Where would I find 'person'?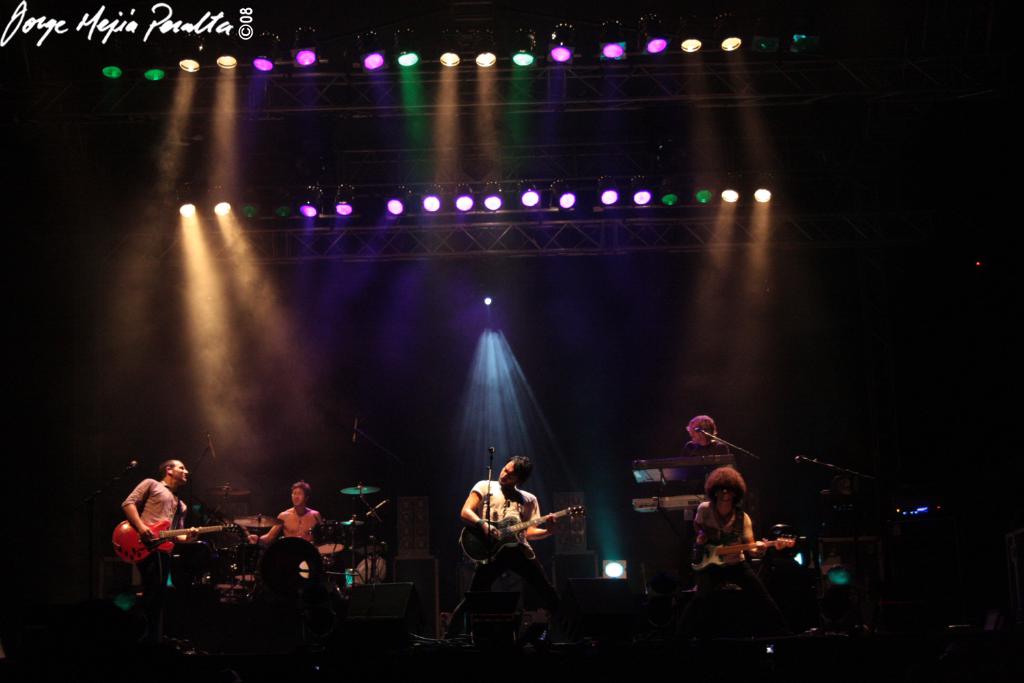
At region(119, 459, 201, 635).
